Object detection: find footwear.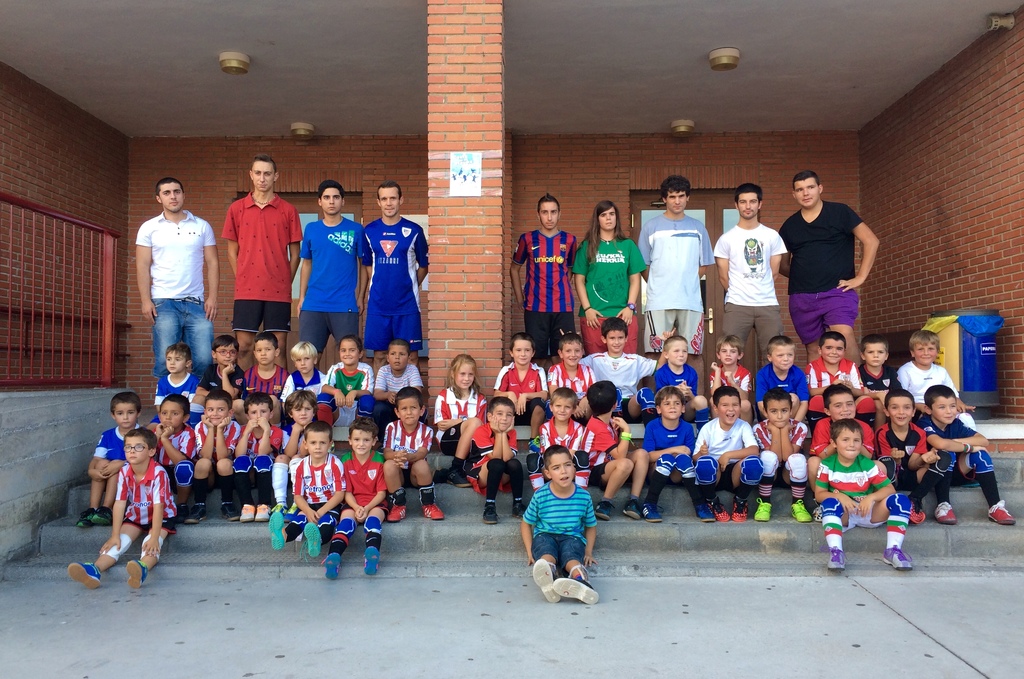
(x1=297, y1=518, x2=321, y2=557).
